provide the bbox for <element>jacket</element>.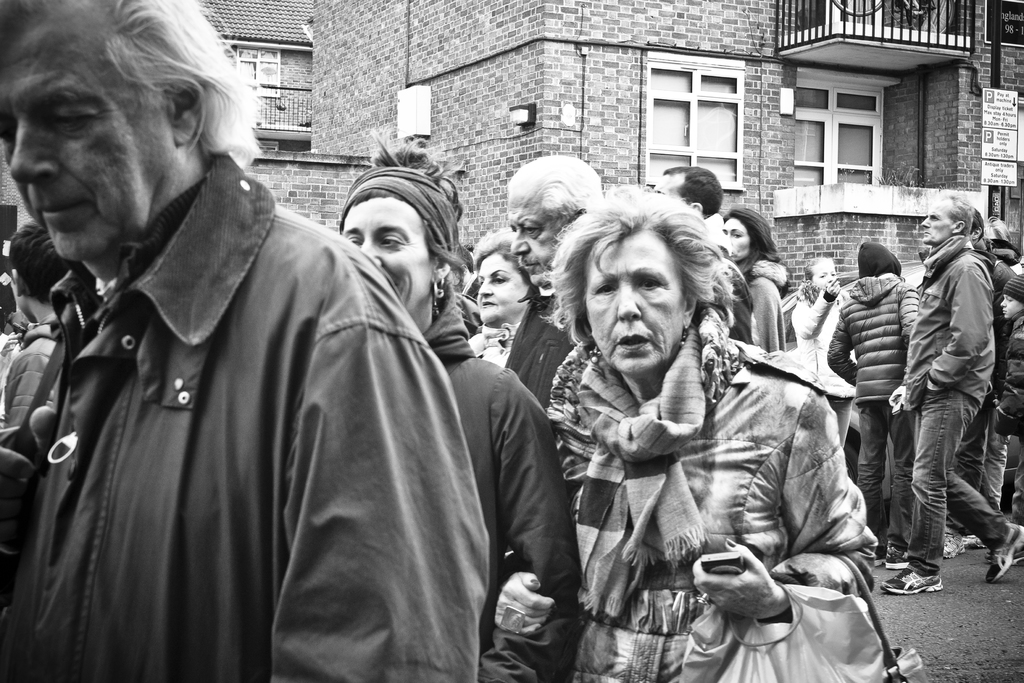
bbox=(504, 304, 577, 409).
